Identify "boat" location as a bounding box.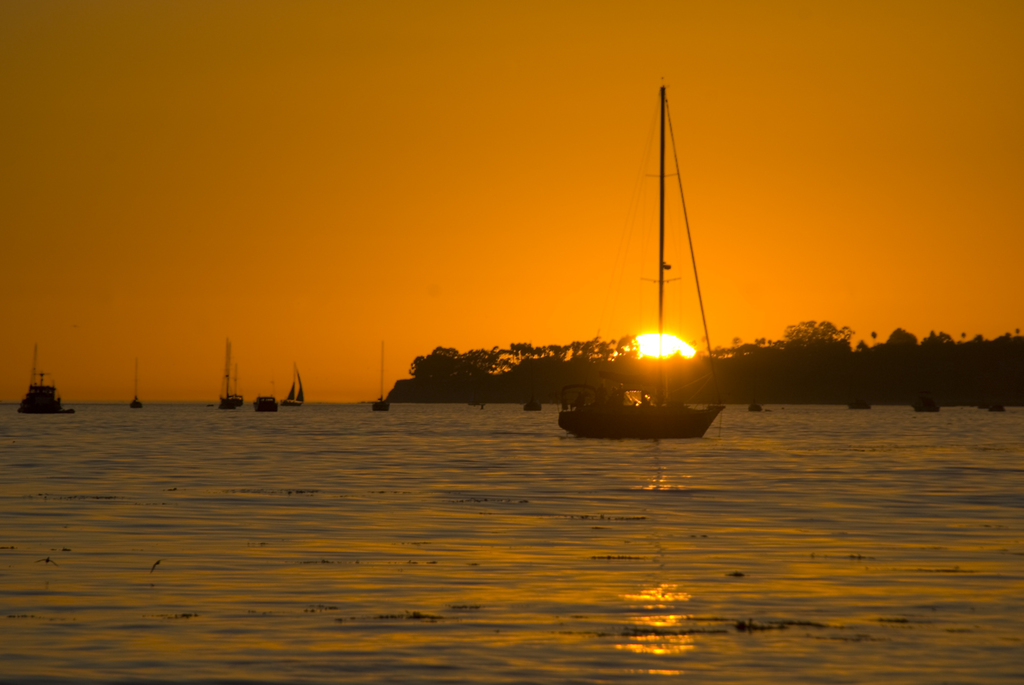
{"x1": 912, "y1": 398, "x2": 941, "y2": 409}.
